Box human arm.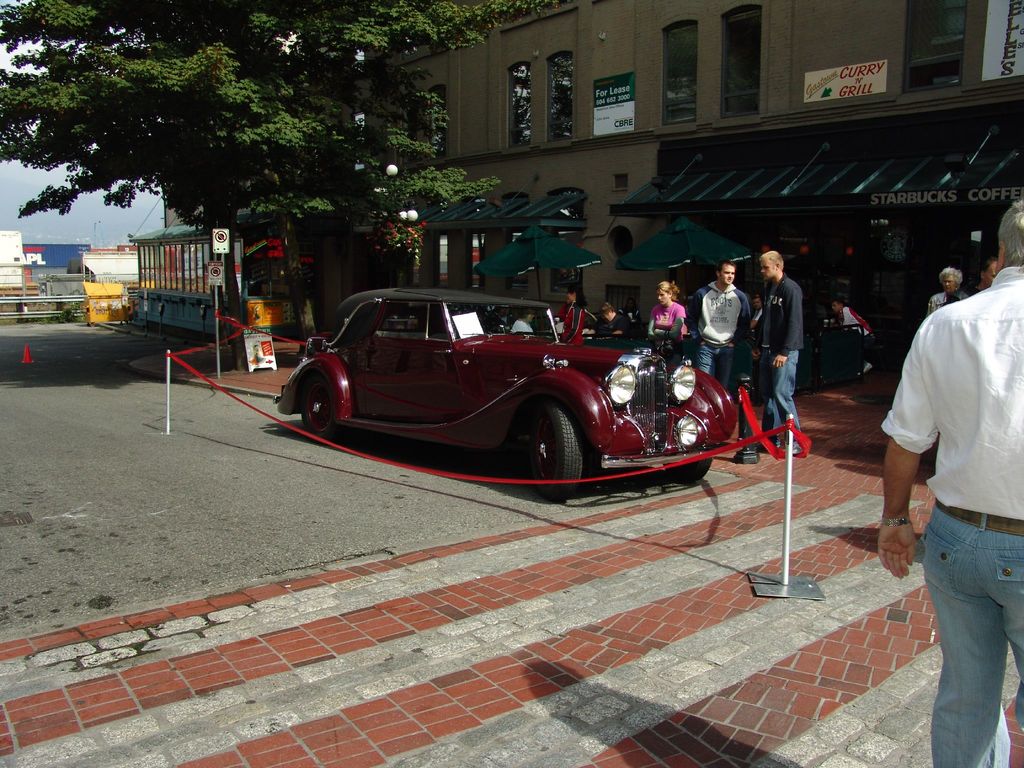
box(684, 287, 708, 345).
